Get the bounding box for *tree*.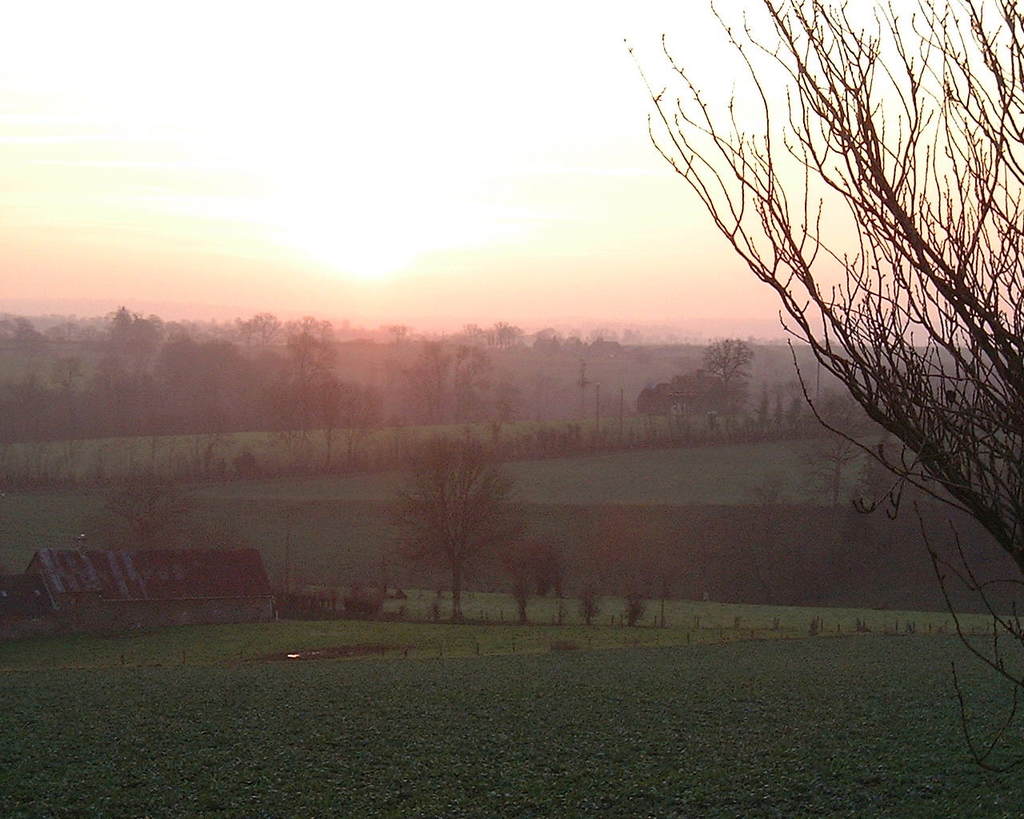
l=628, t=362, r=734, b=420.
